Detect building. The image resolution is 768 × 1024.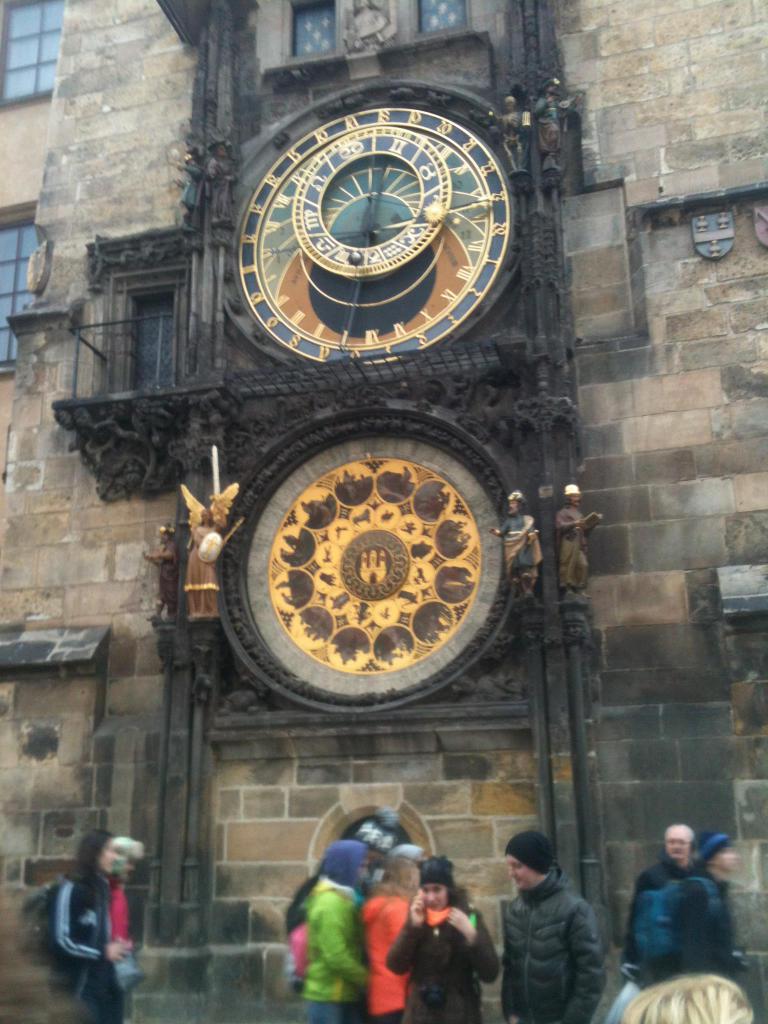
bbox=(0, 1, 767, 1023).
